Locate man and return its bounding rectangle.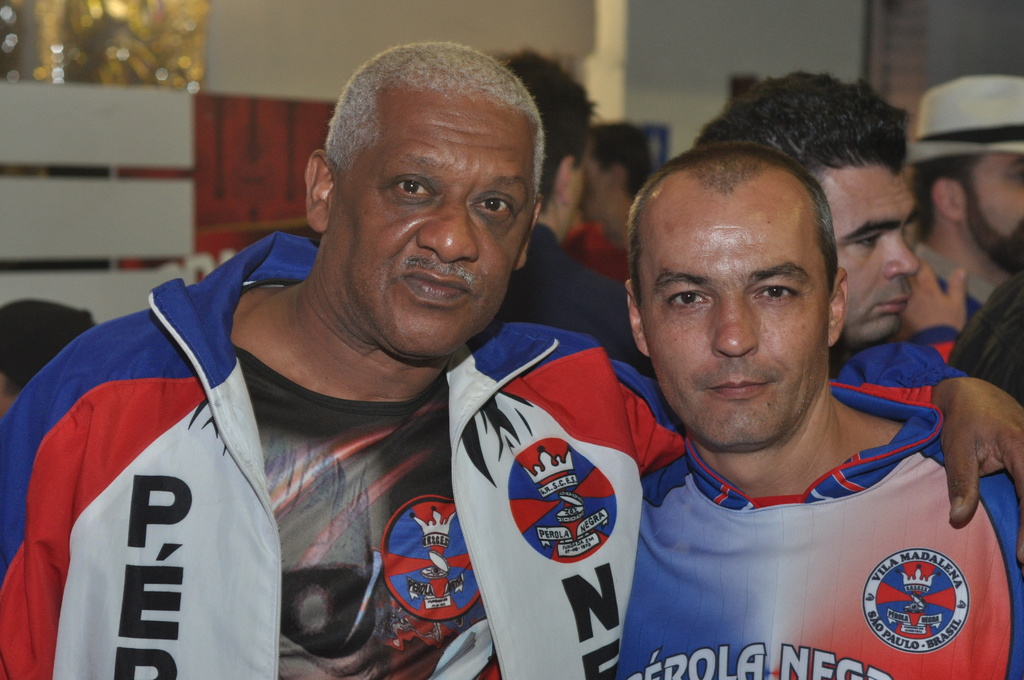
box(0, 38, 1021, 676).
